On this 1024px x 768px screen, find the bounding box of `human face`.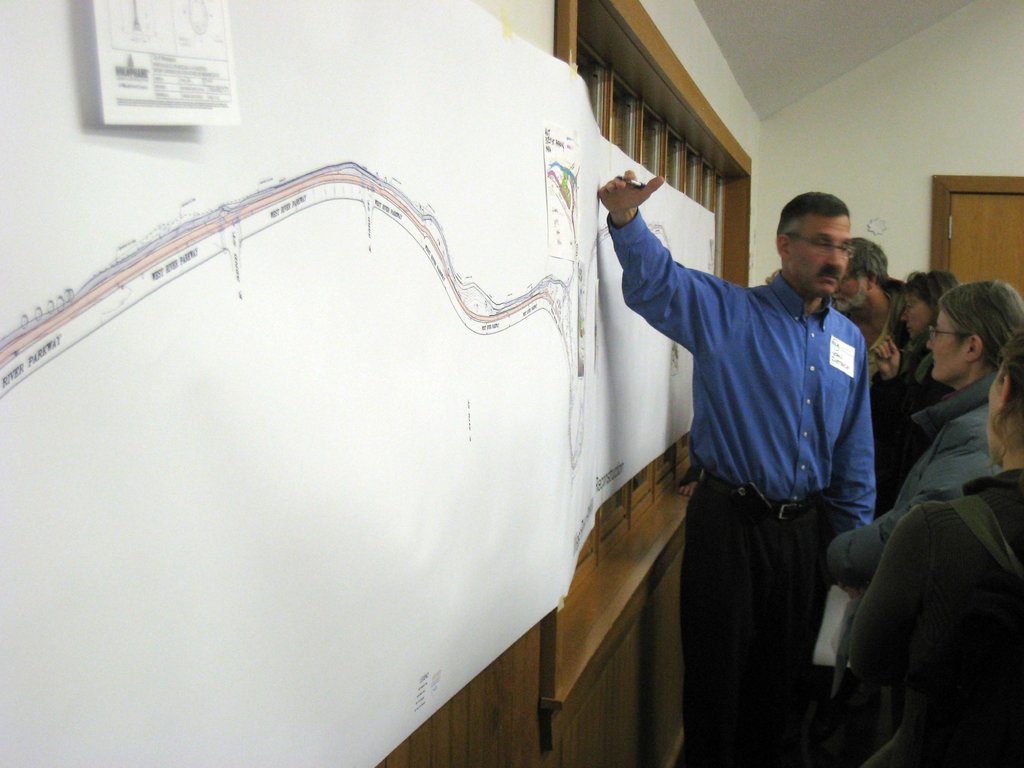
Bounding box: x1=893, y1=296, x2=929, y2=341.
